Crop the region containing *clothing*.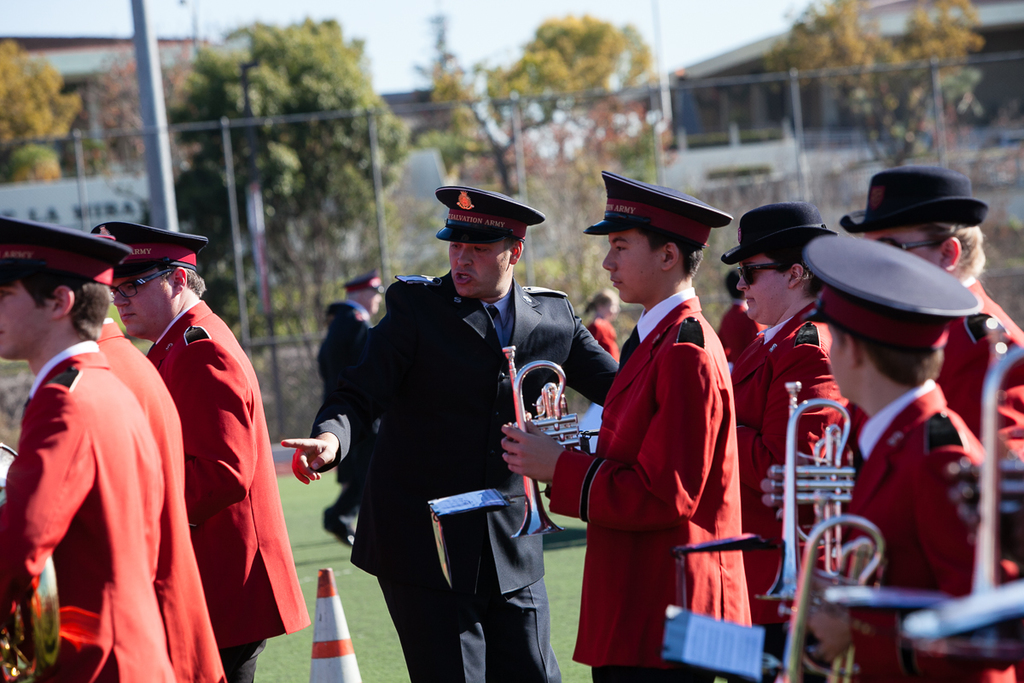
Crop region: {"x1": 106, "y1": 310, "x2": 233, "y2": 682}.
